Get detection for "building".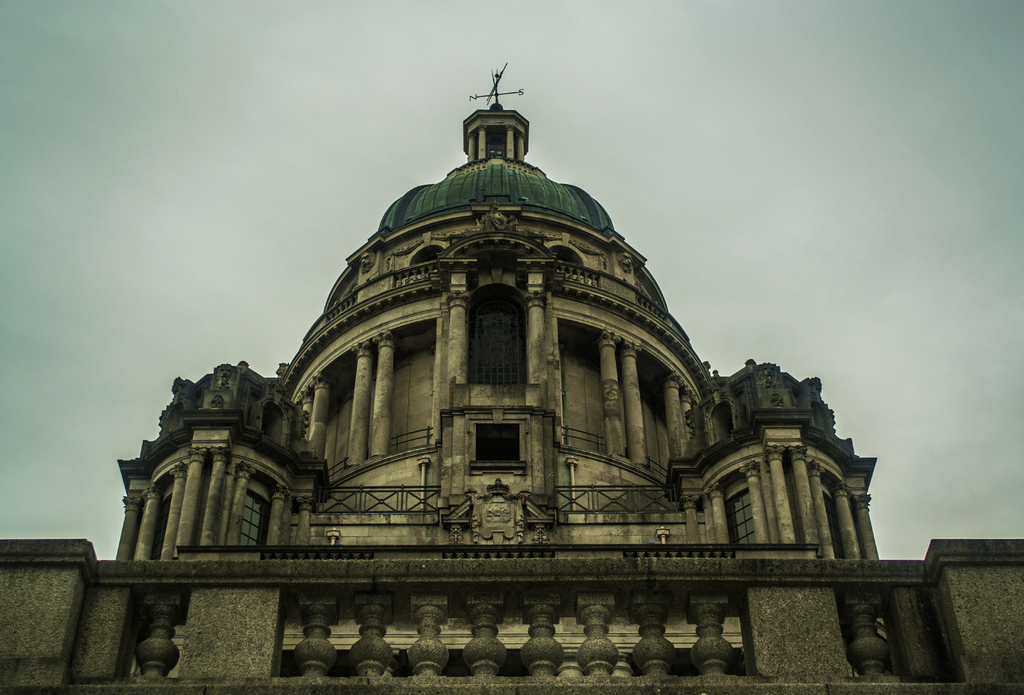
Detection: {"left": 116, "top": 61, "right": 884, "bottom": 682}.
